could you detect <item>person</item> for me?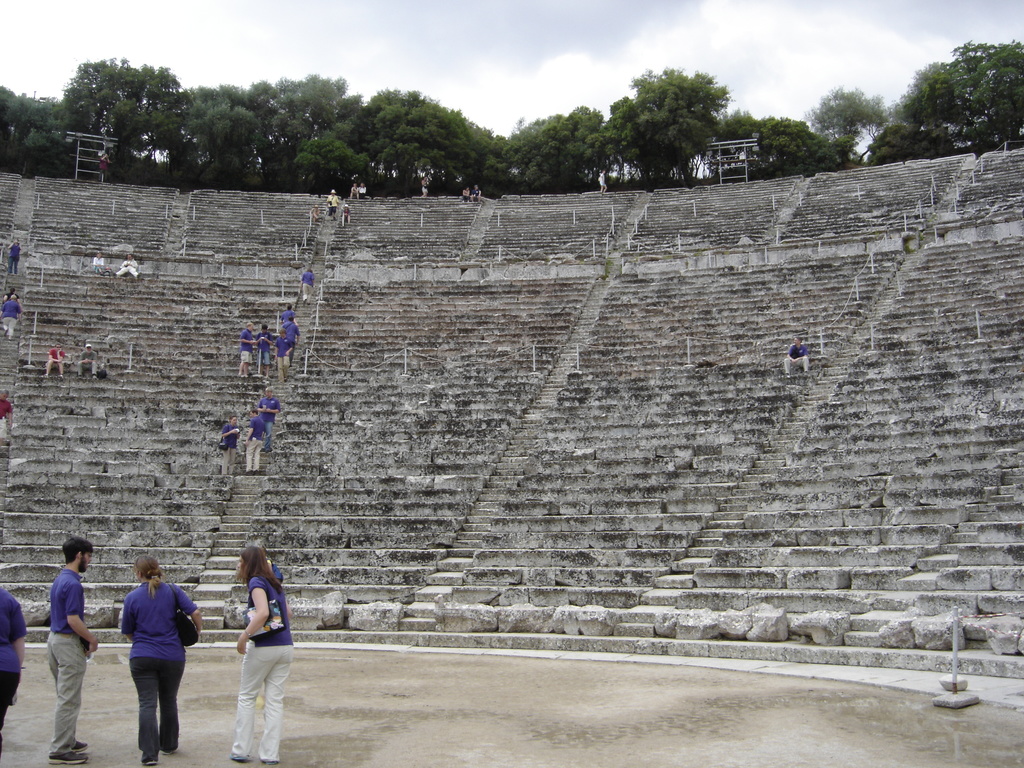
Detection result: (45, 346, 63, 378).
